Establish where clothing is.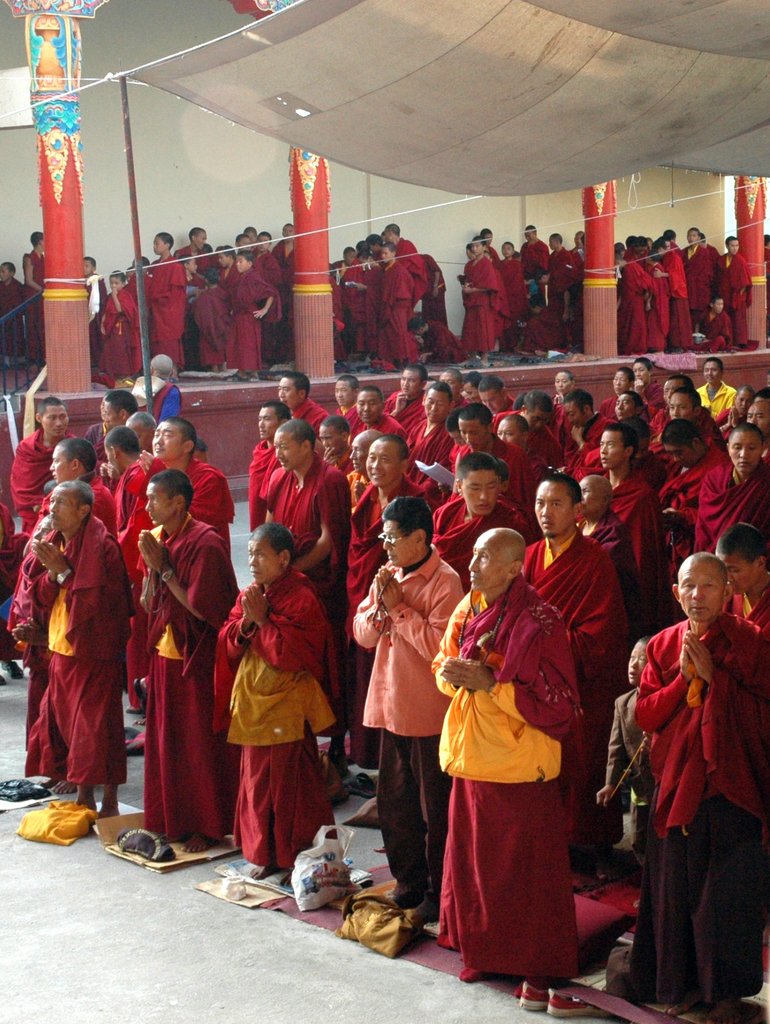
Established at bbox(173, 245, 210, 273).
